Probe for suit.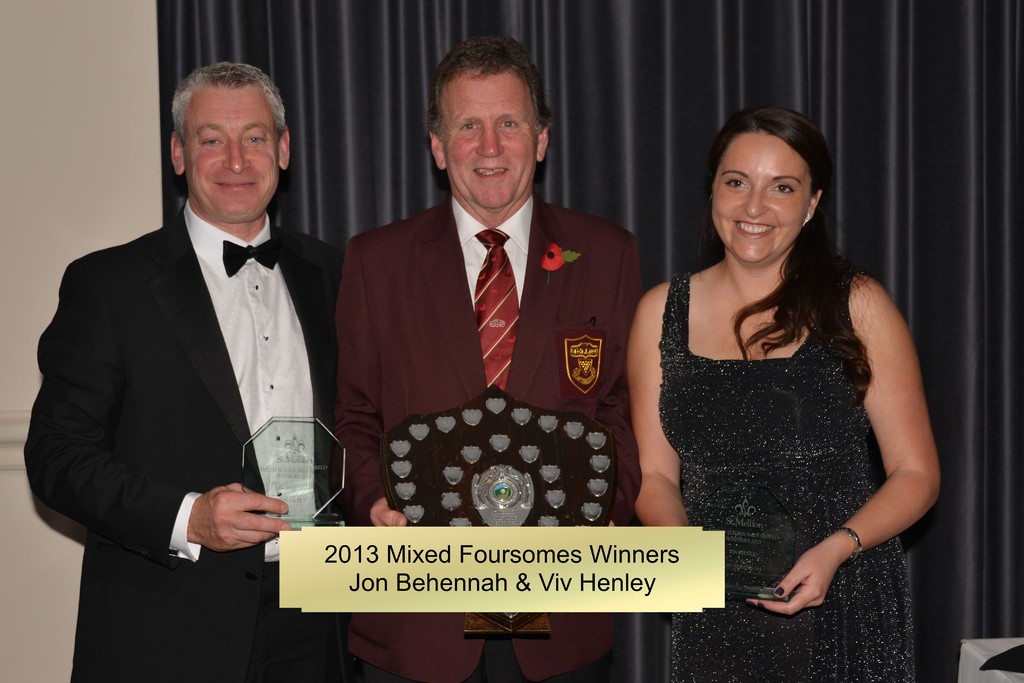
Probe result: 45:105:340:632.
